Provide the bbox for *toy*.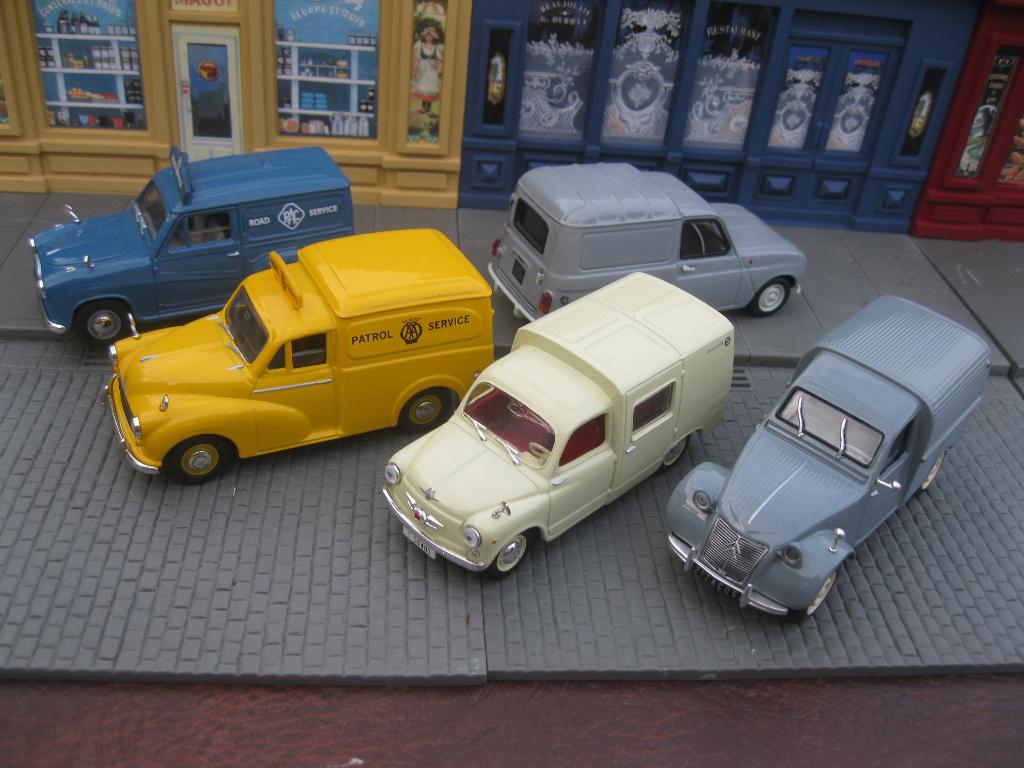
select_region(0, 0, 472, 212).
